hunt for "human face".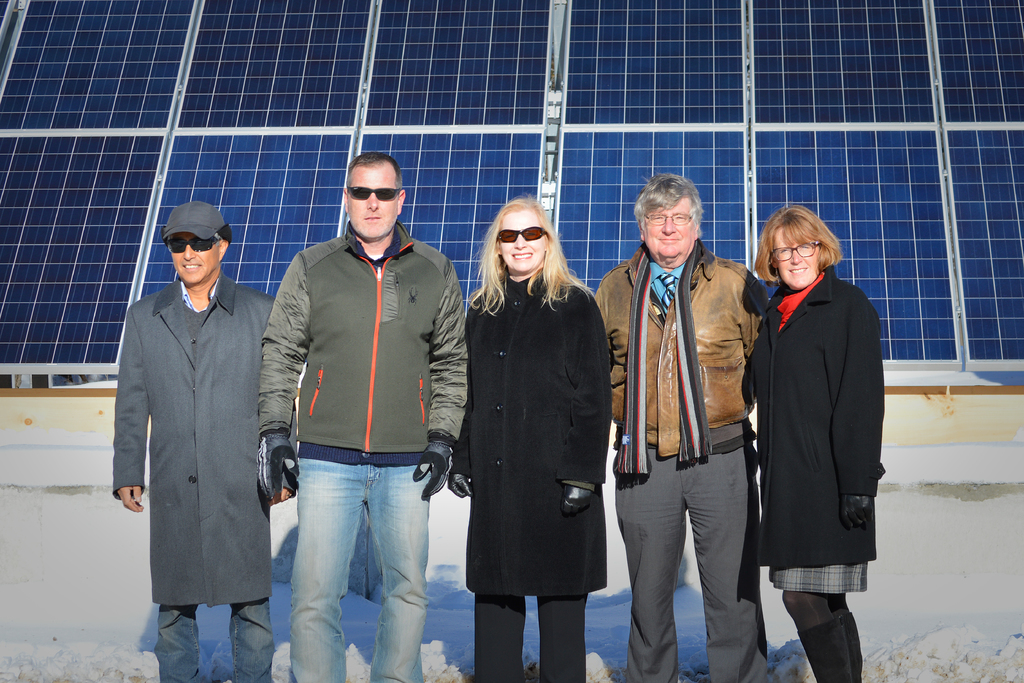
Hunted down at <box>644,194,694,261</box>.
